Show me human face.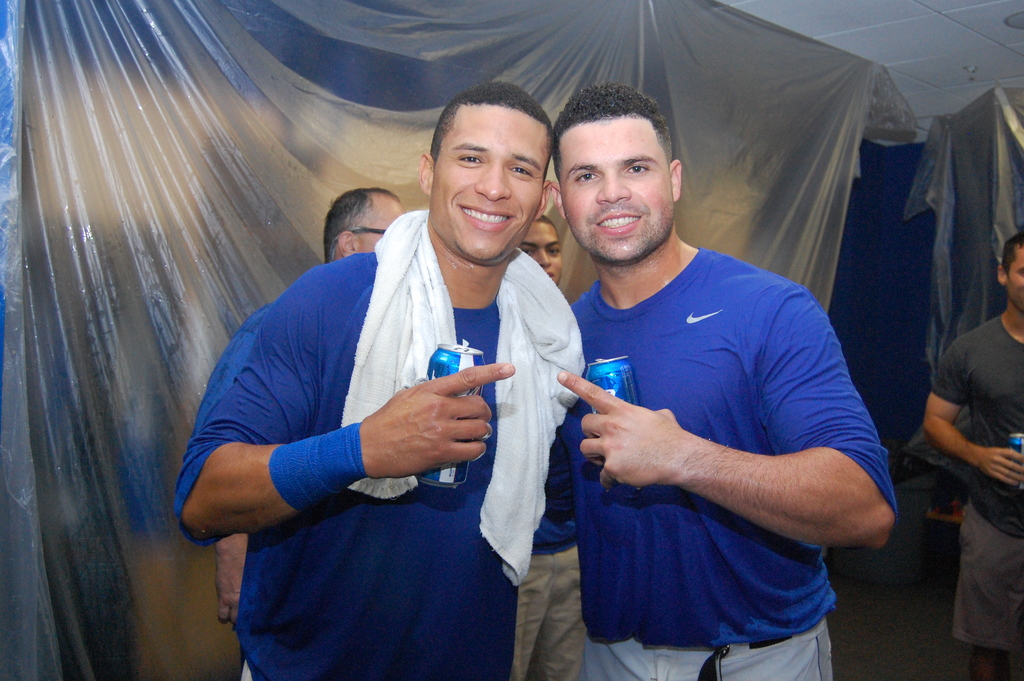
human face is here: x1=358, y1=202, x2=405, y2=255.
